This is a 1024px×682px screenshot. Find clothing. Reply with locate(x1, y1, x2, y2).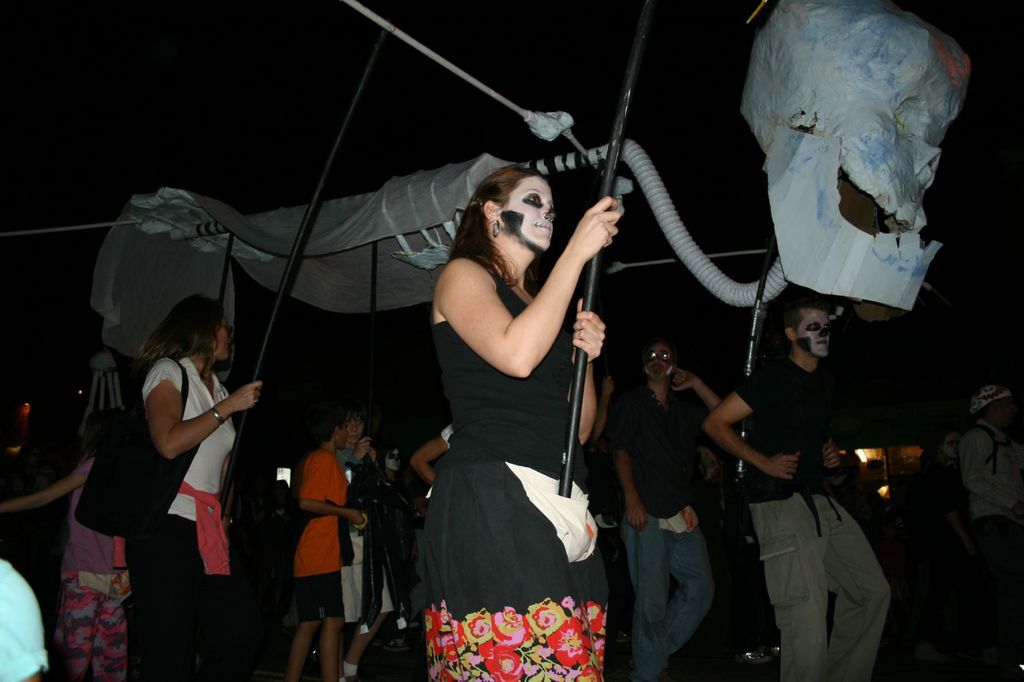
locate(119, 356, 237, 681).
